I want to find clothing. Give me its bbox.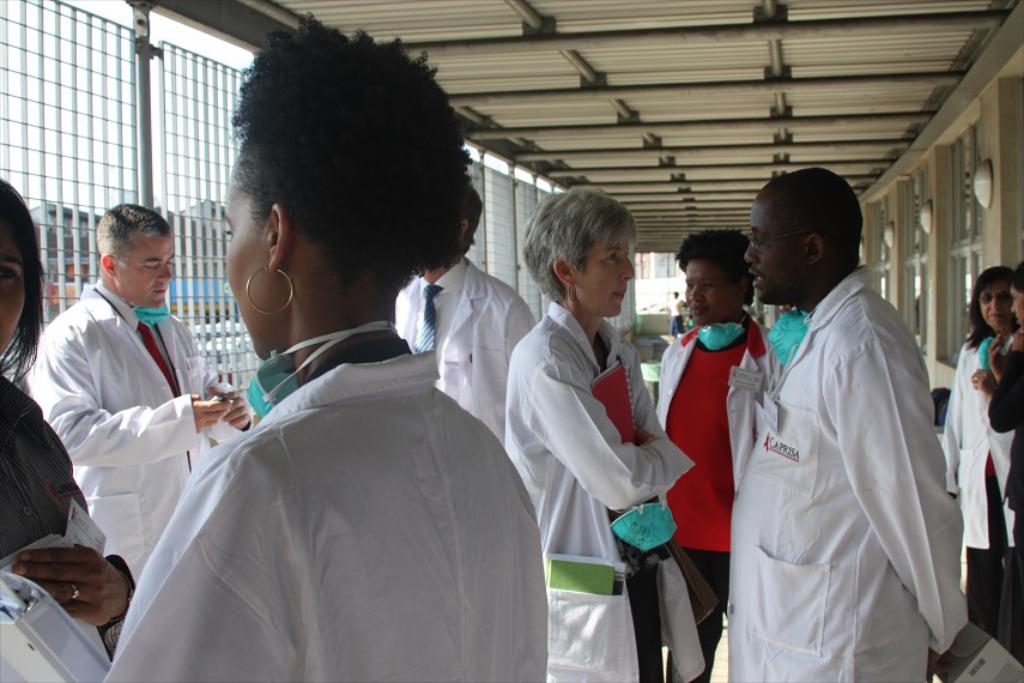
crop(983, 320, 1023, 580).
